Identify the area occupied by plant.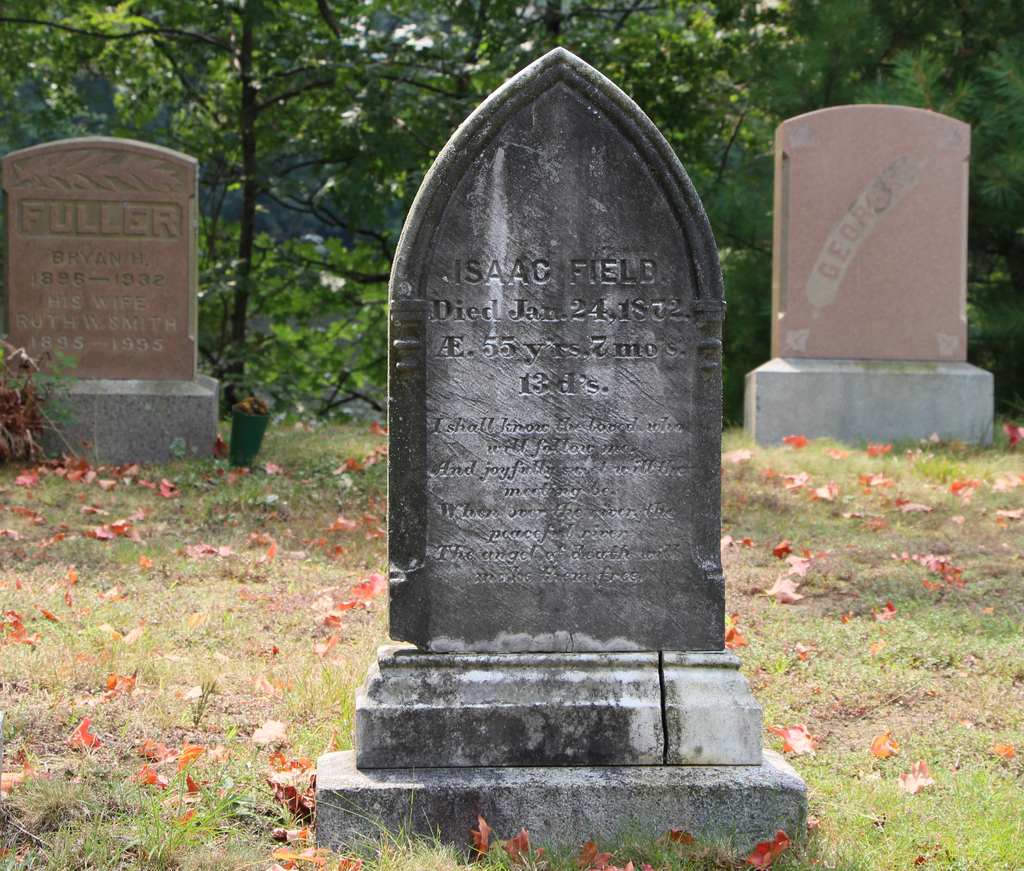
Area: region(0, 351, 90, 459).
